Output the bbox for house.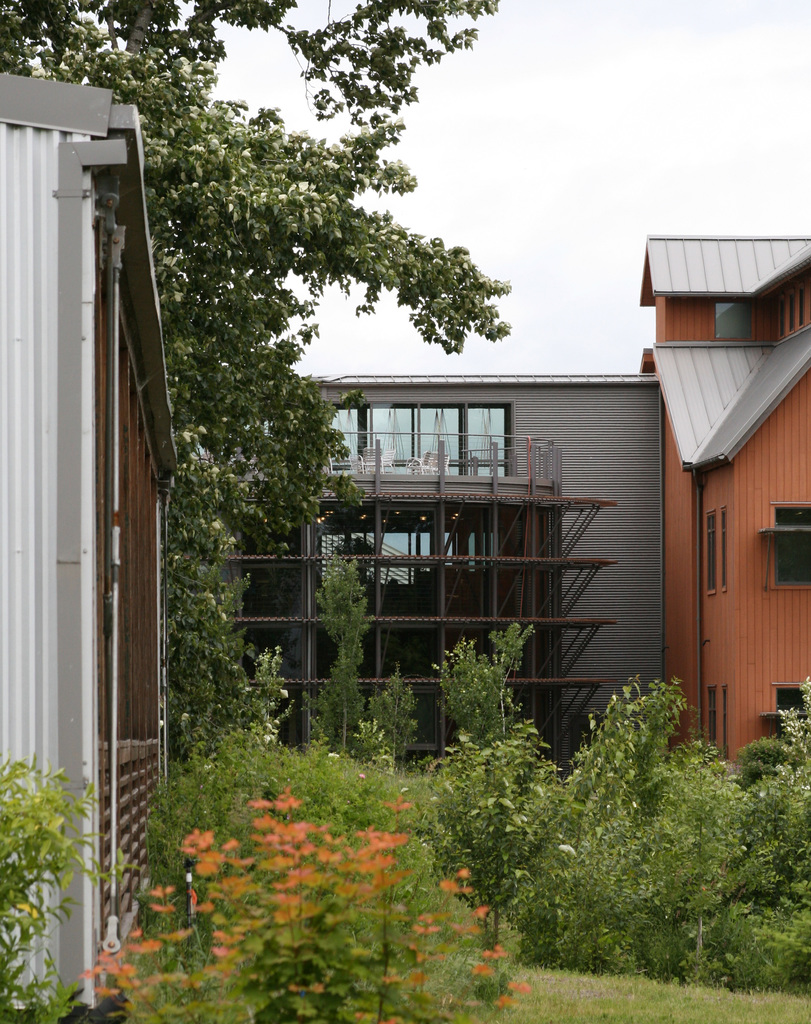
rect(0, 70, 200, 1018).
